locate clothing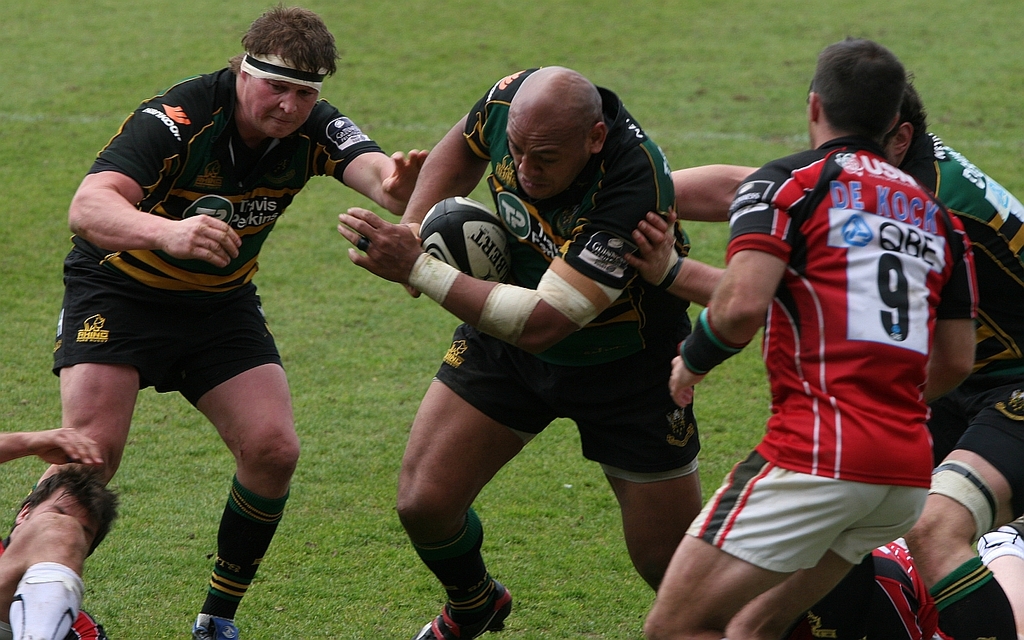
bbox(433, 66, 702, 473)
